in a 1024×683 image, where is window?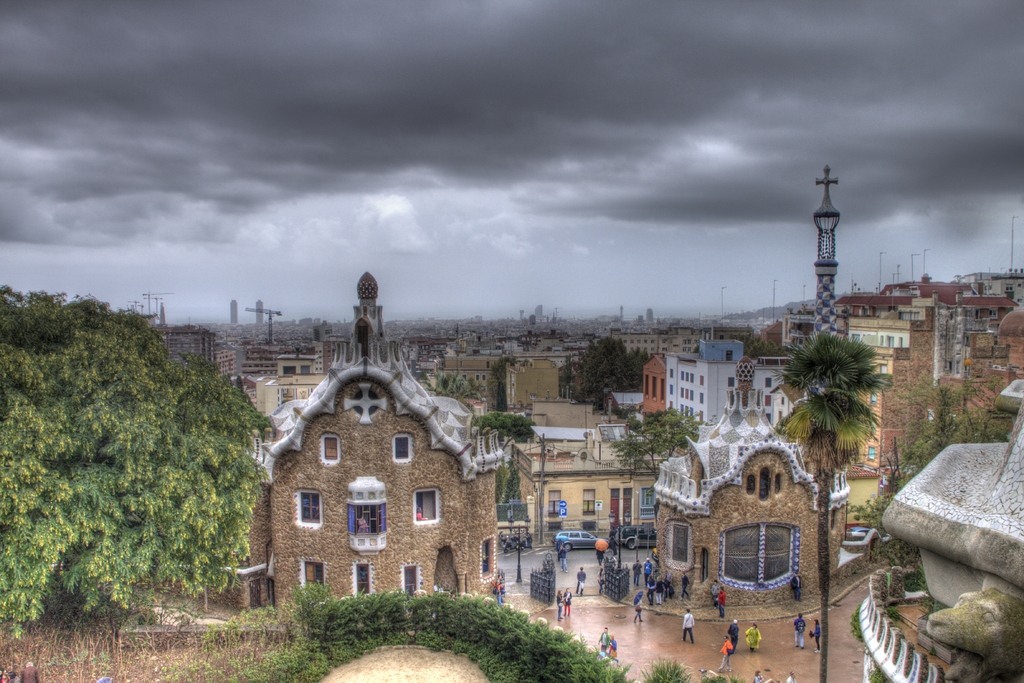
[x1=747, y1=474, x2=755, y2=494].
